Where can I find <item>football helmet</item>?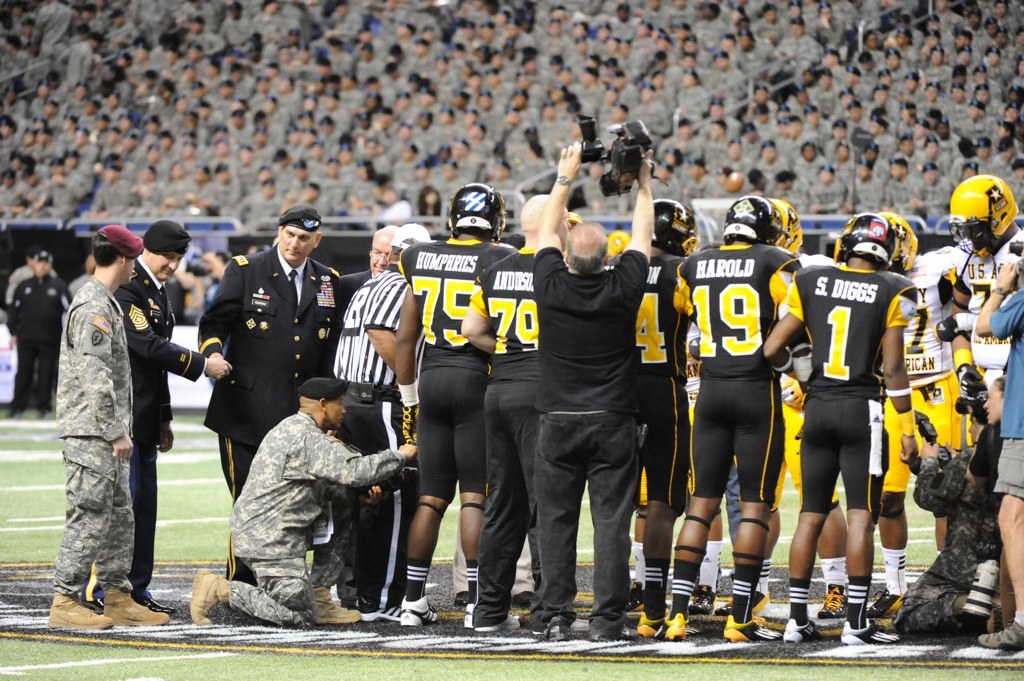
You can find it at [x1=440, y1=180, x2=508, y2=241].
